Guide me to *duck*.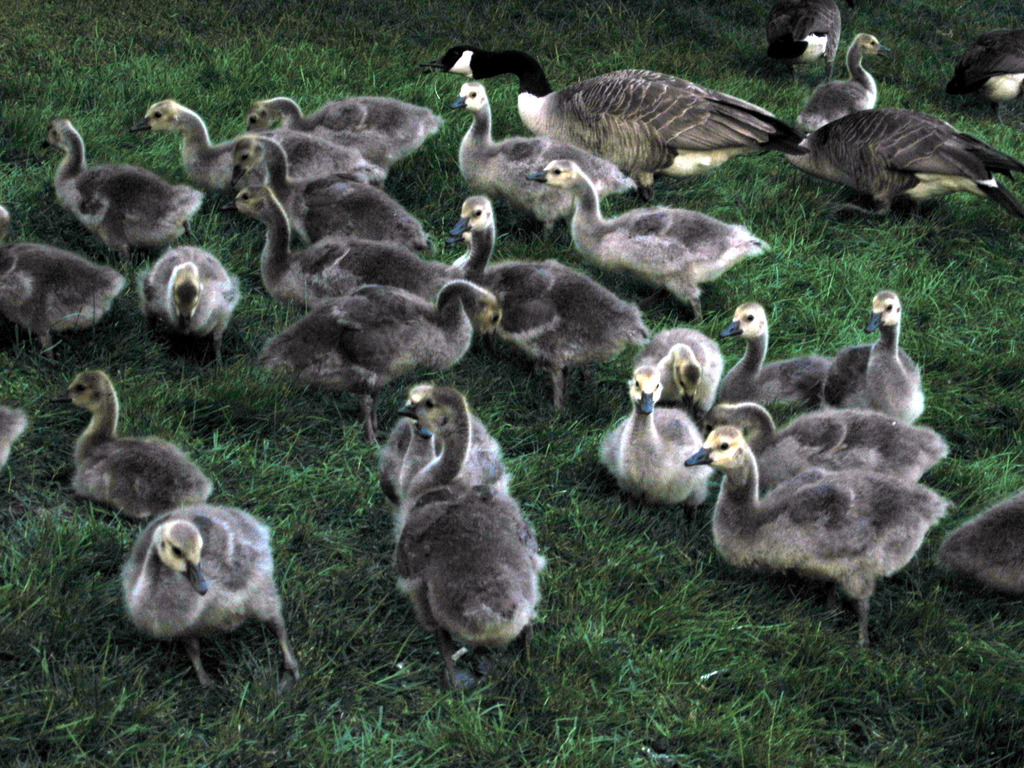
Guidance: crop(118, 505, 303, 686).
